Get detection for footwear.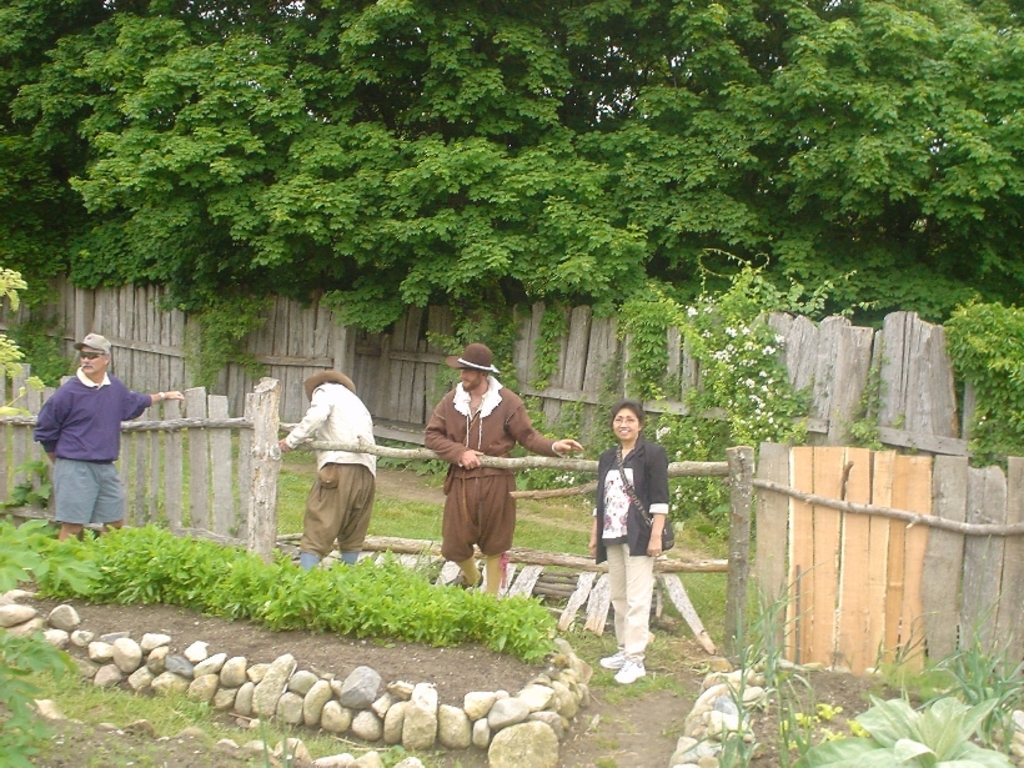
Detection: box(612, 653, 646, 686).
